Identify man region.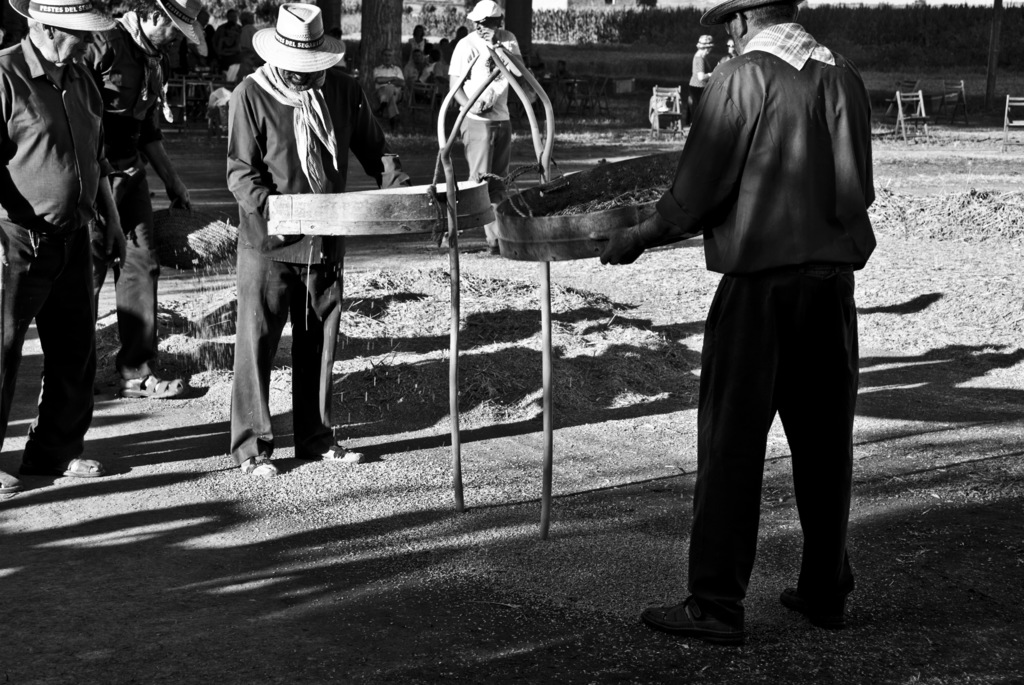
Region: 588, 0, 883, 629.
